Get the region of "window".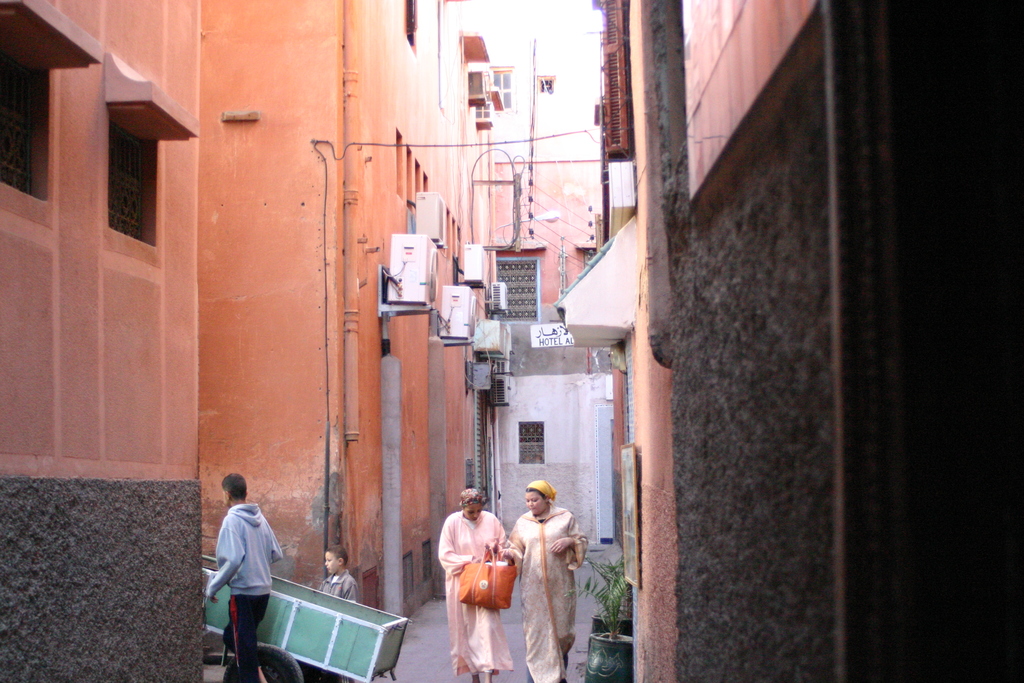
<bbox>518, 422, 545, 465</bbox>.
